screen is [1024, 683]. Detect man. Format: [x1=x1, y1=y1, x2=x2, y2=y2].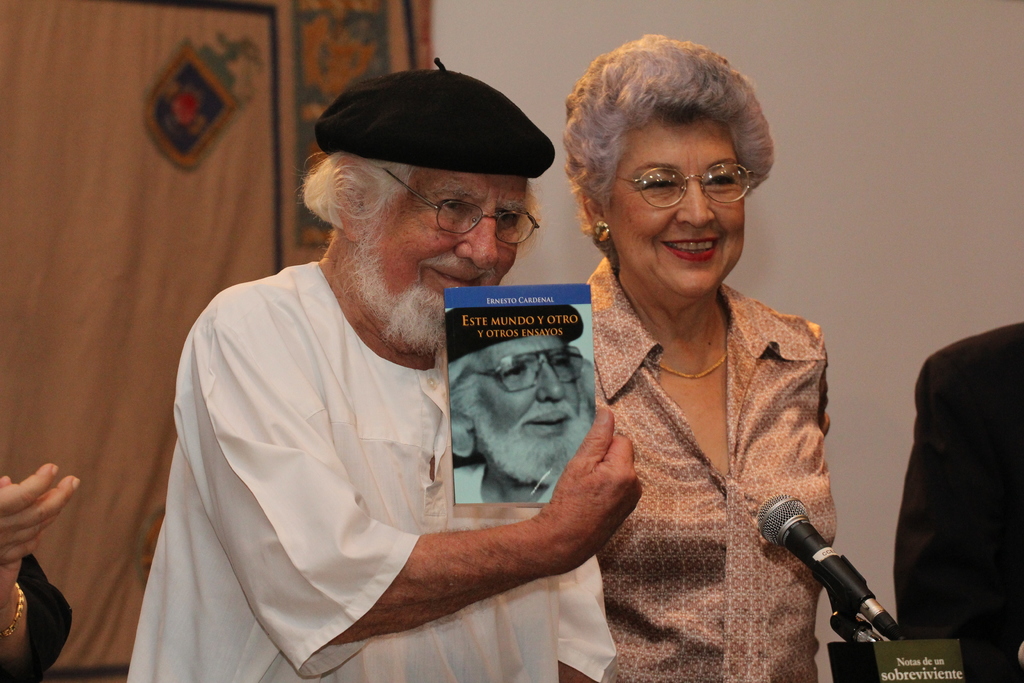
[x1=442, y1=304, x2=598, y2=506].
